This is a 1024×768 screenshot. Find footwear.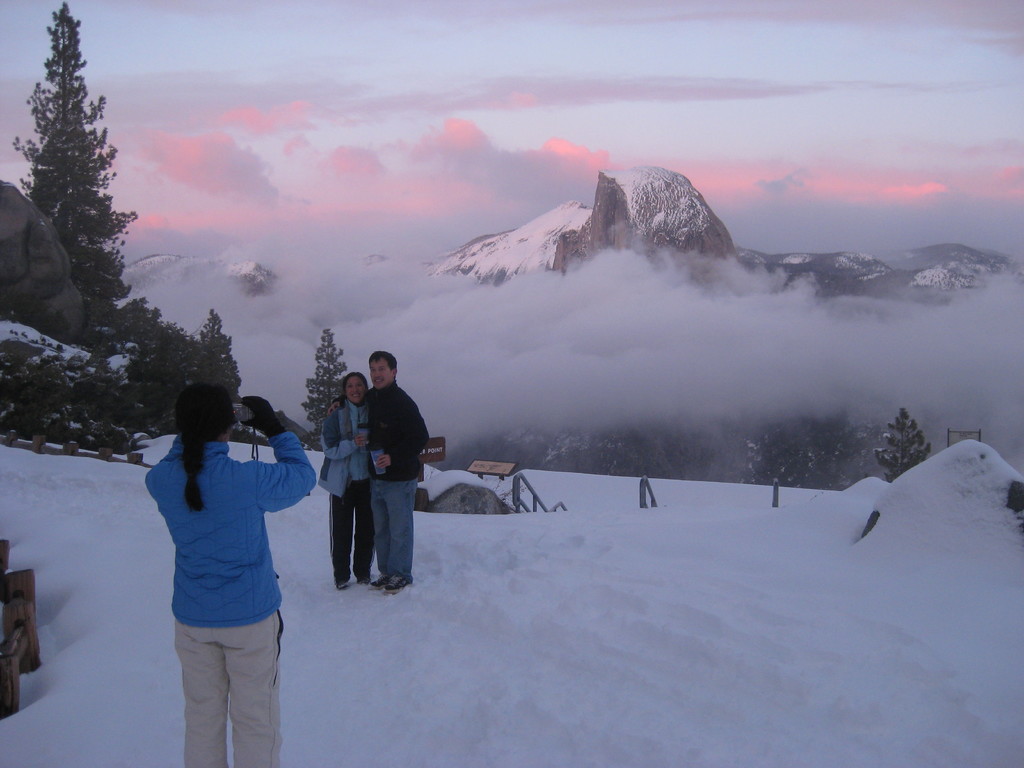
Bounding box: (left=352, top=577, right=373, bottom=586).
